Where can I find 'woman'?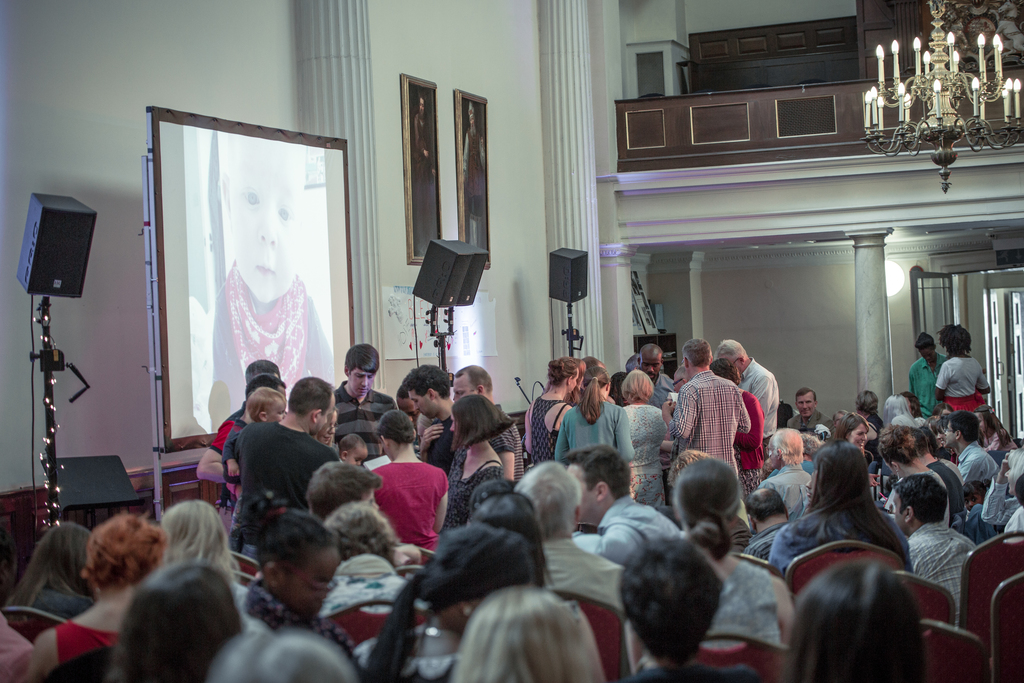
You can find it at 237:498:369:682.
